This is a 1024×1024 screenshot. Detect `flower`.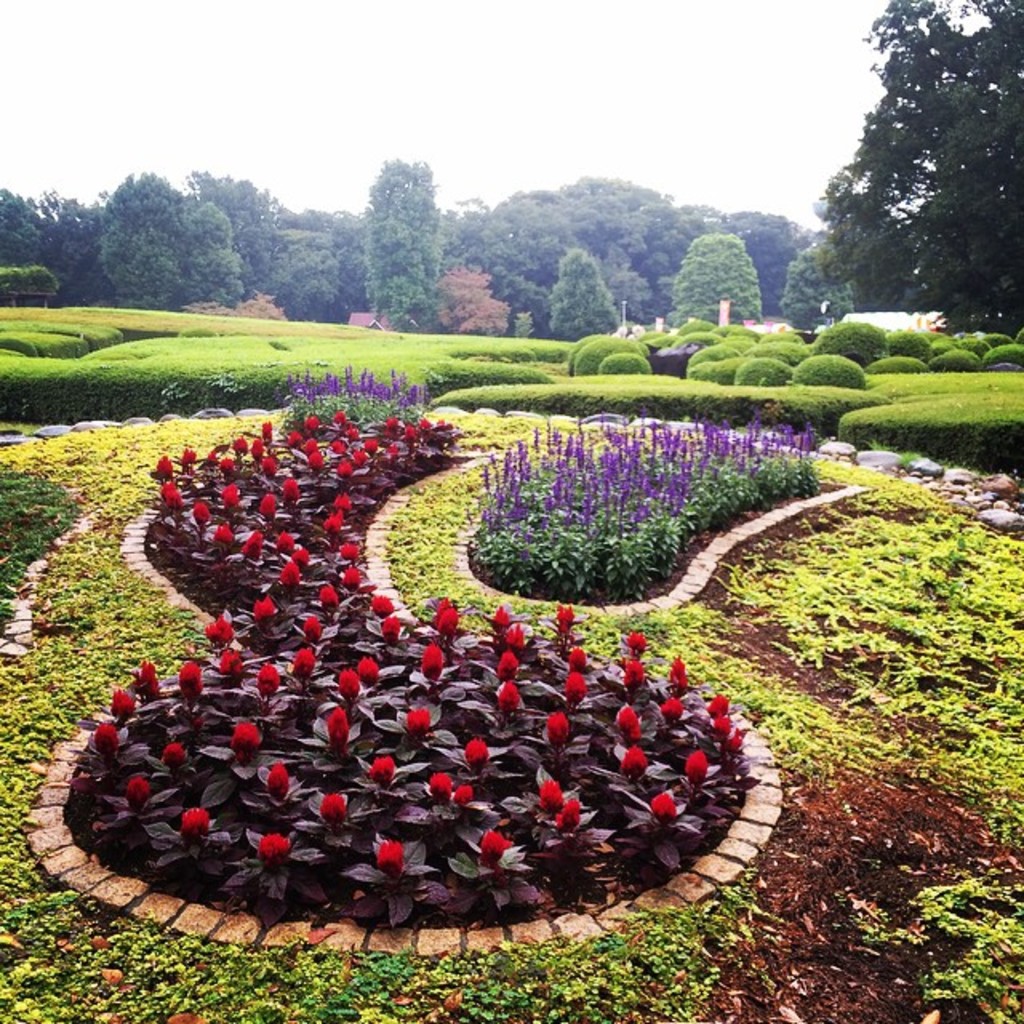
[194,499,216,531].
